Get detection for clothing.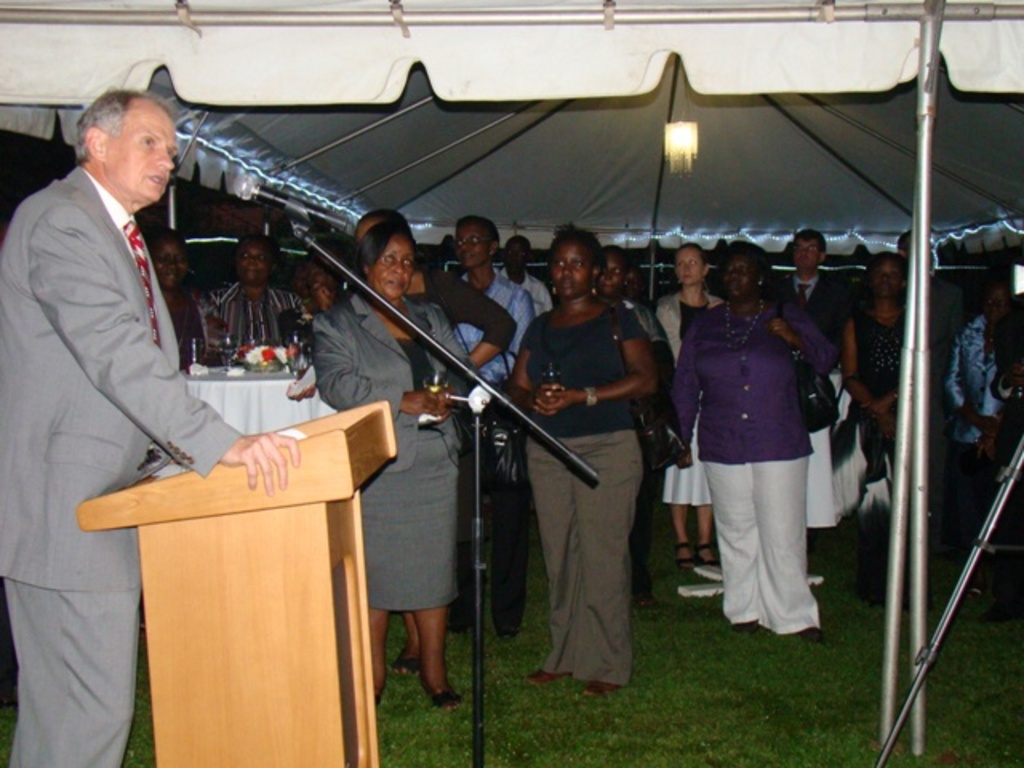
Detection: select_region(14, 587, 126, 766).
